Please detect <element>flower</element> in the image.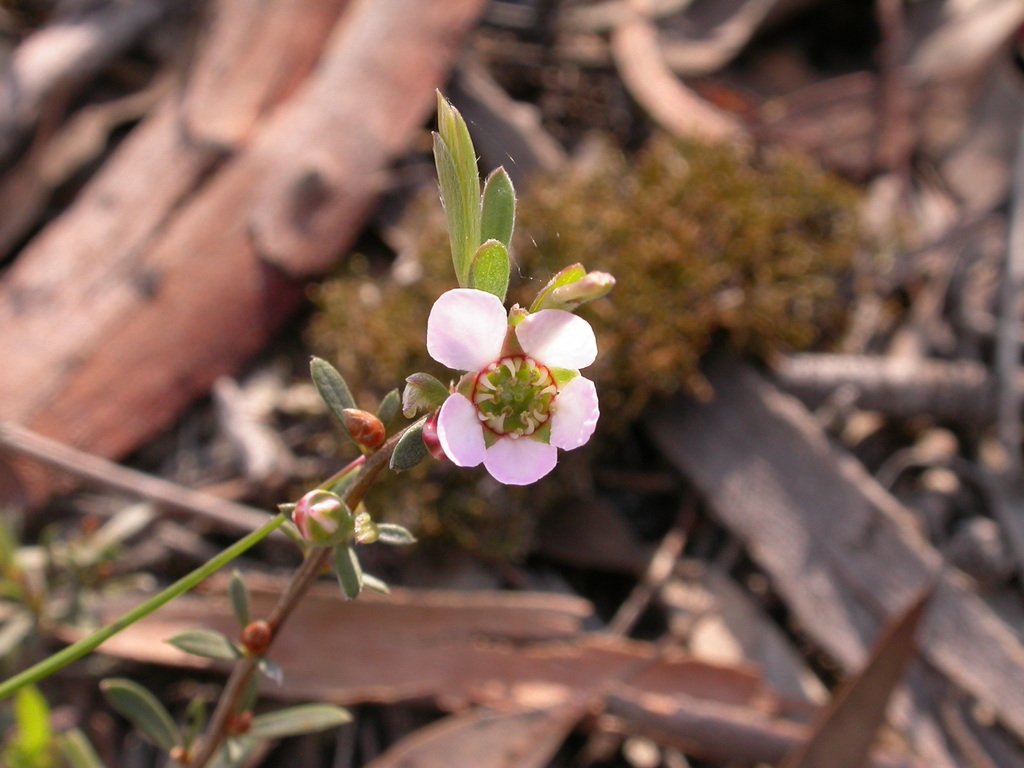
x1=291 y1=488 x2=355 y2=553.
